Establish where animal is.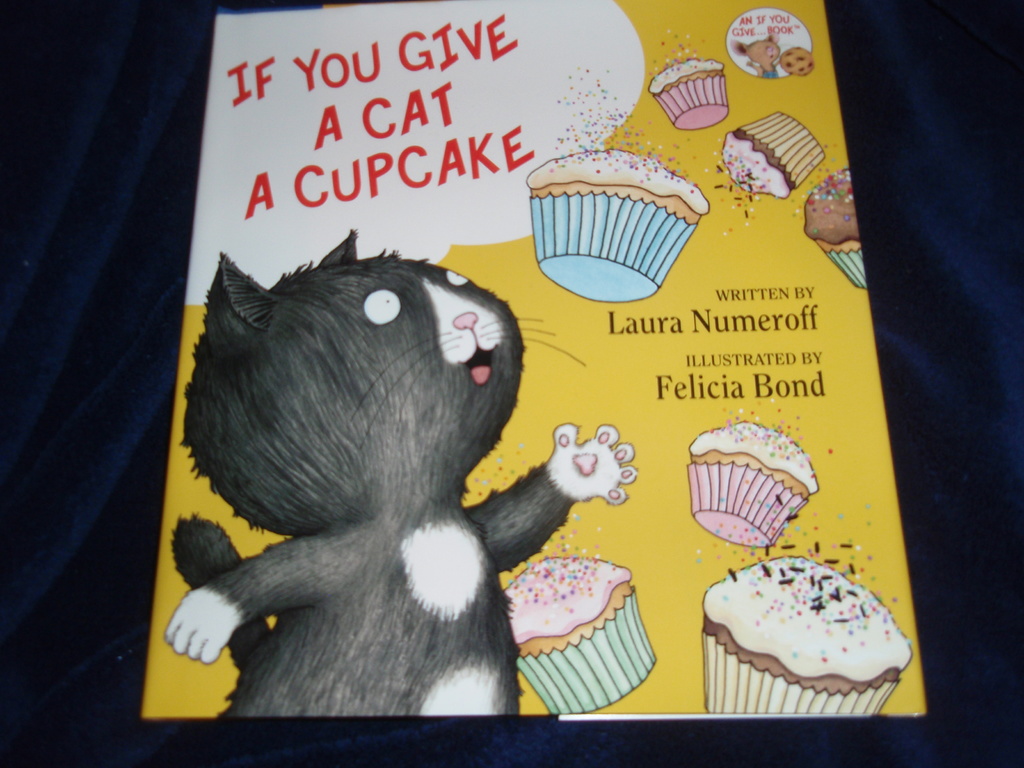
Established at detection(158, 224, 639, 716).
